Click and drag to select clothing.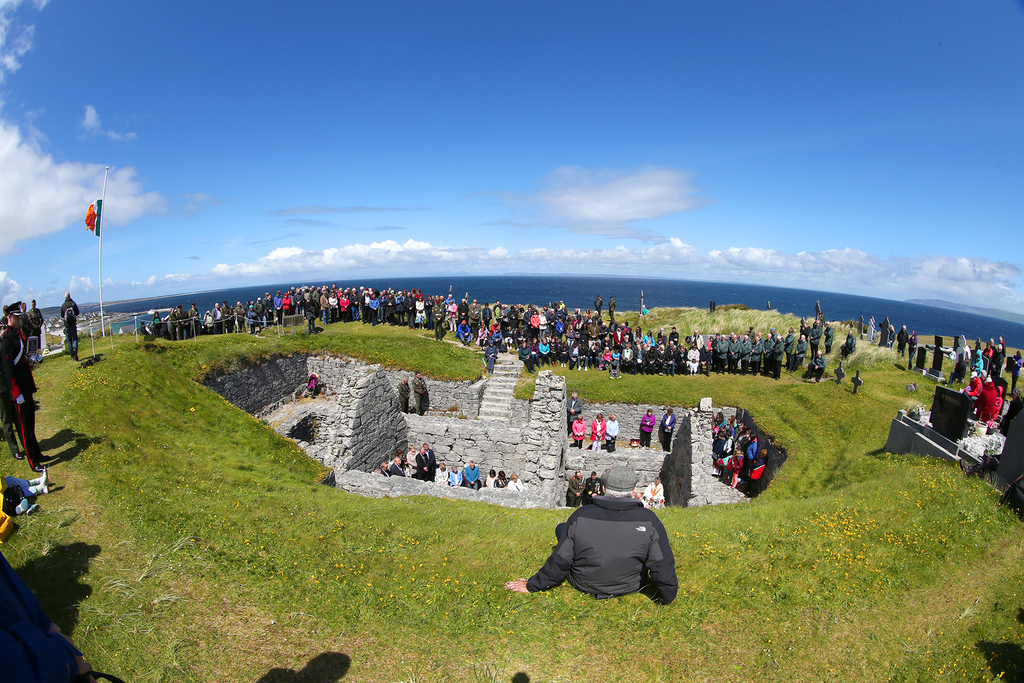
Selection: x1=26 y1=308 x2=44 y2=343.
